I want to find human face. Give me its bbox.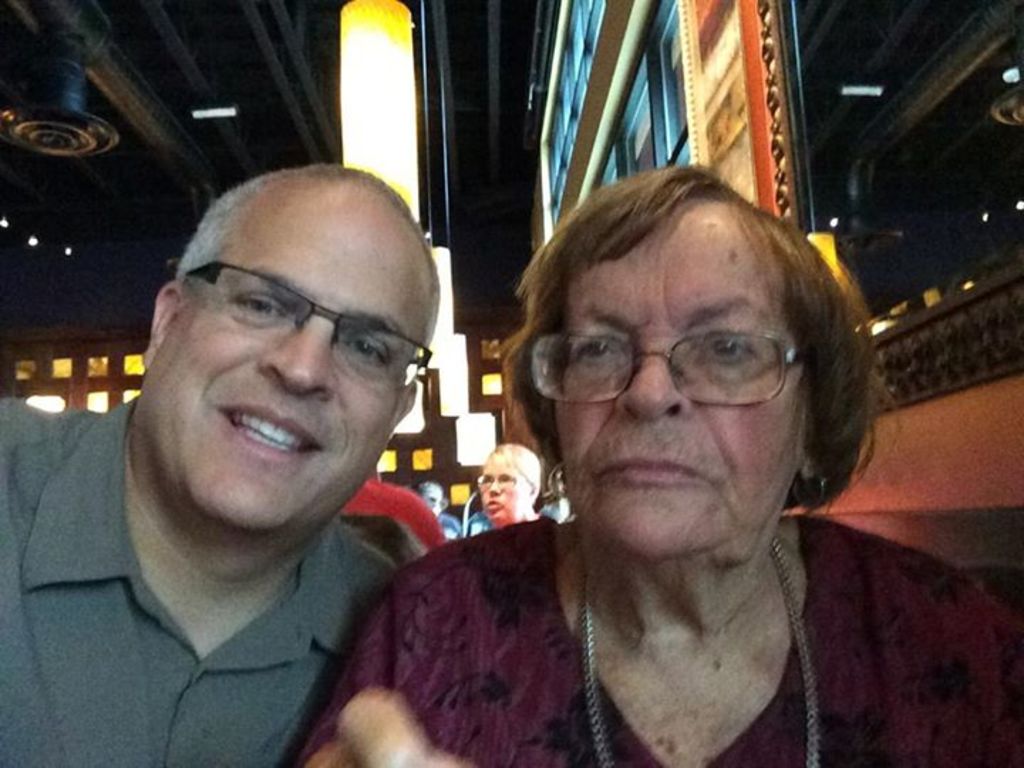
crop(478, 452, 533, 528).
